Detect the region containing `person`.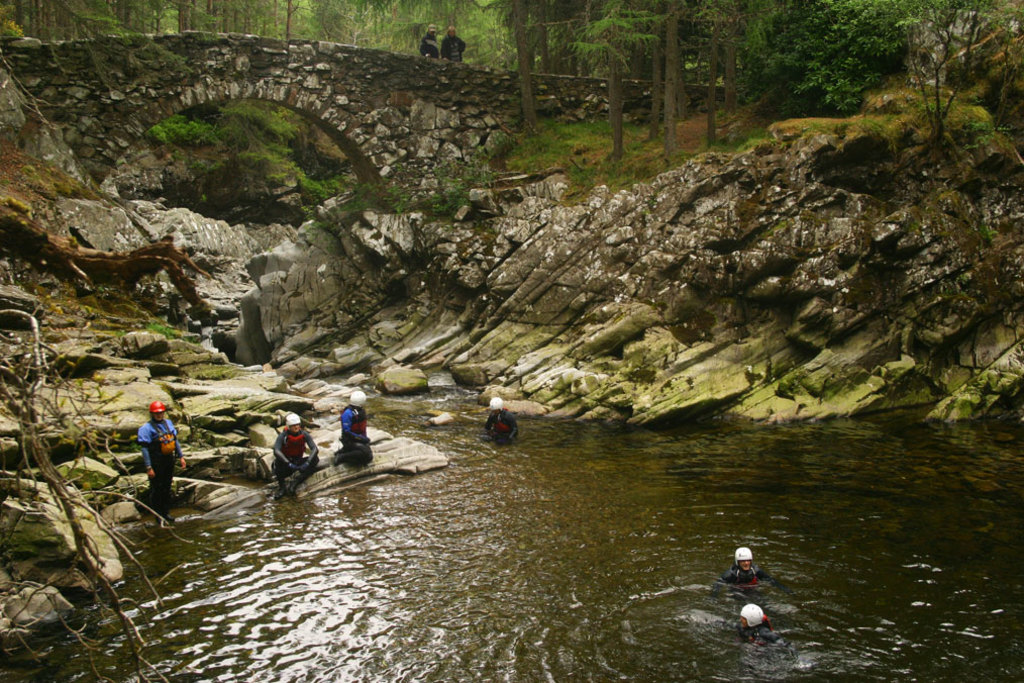
715, 540, 771, 591.
